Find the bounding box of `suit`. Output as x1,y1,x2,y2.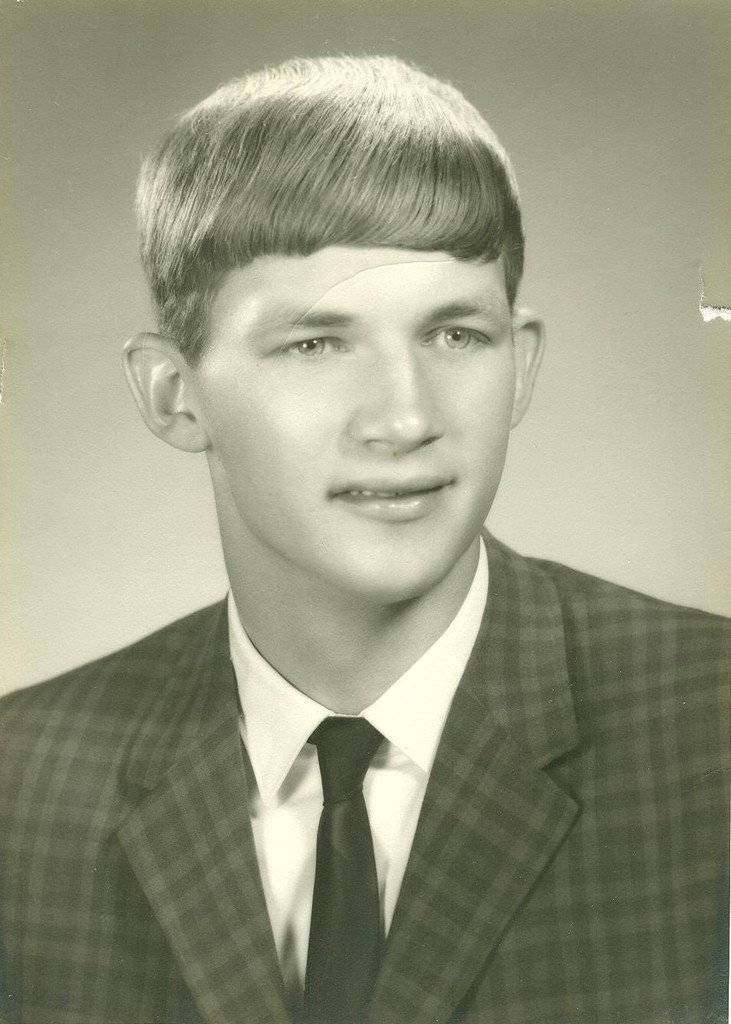
0,521,730,1023.
